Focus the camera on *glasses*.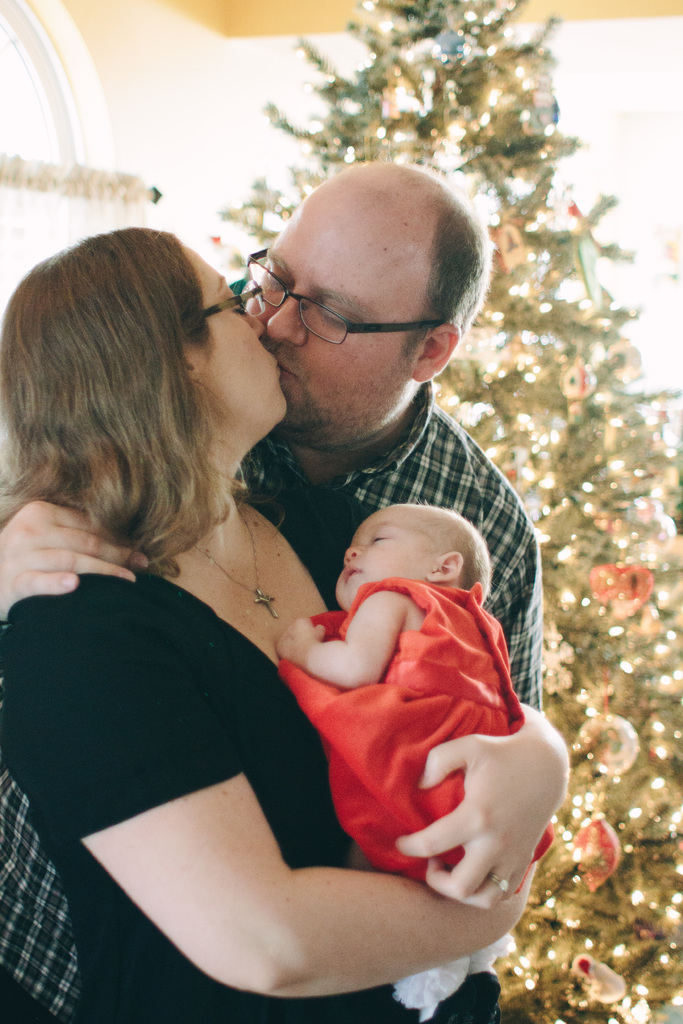
Focus region: x1=199, y1=271, x2=266, y2=323.
